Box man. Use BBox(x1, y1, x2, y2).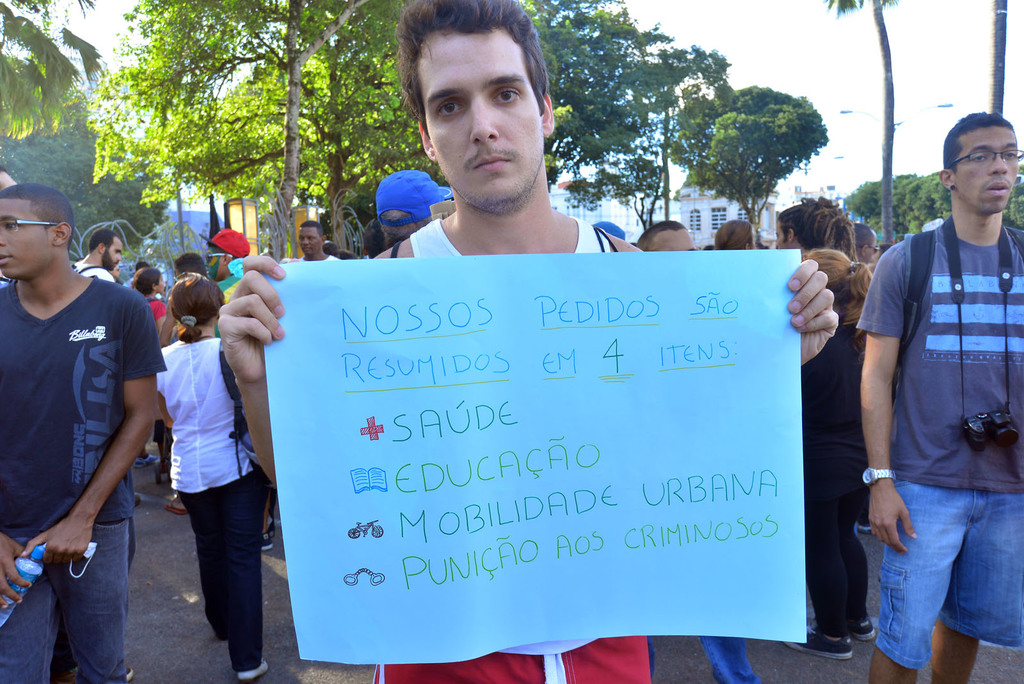
BBox(0, 180, 159, 683).
